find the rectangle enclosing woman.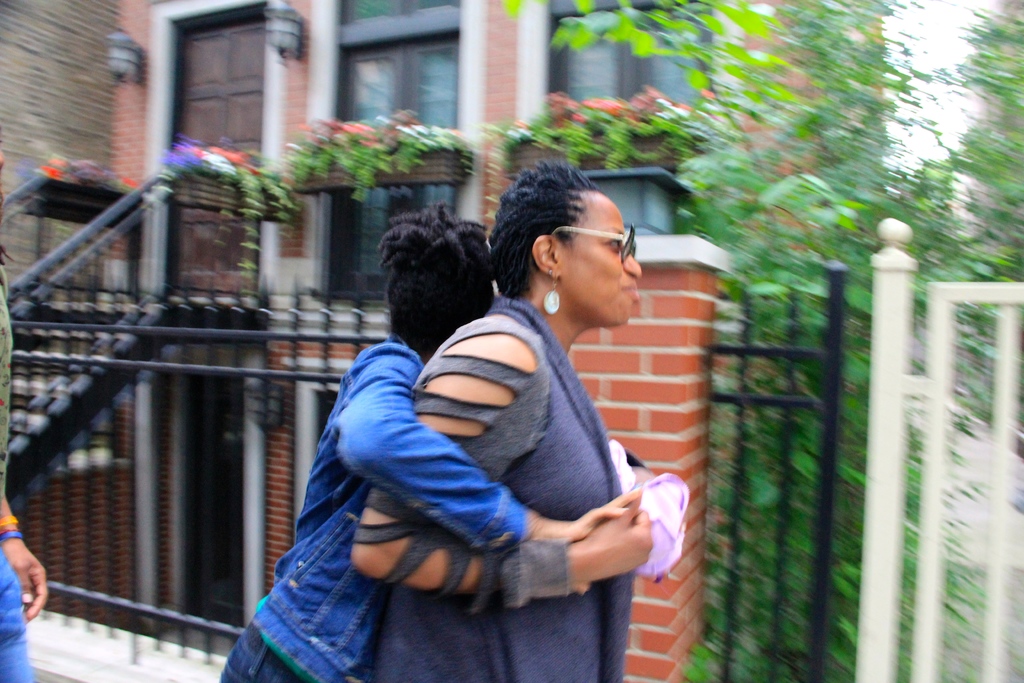
Rect(215, 197, 653, 682).
